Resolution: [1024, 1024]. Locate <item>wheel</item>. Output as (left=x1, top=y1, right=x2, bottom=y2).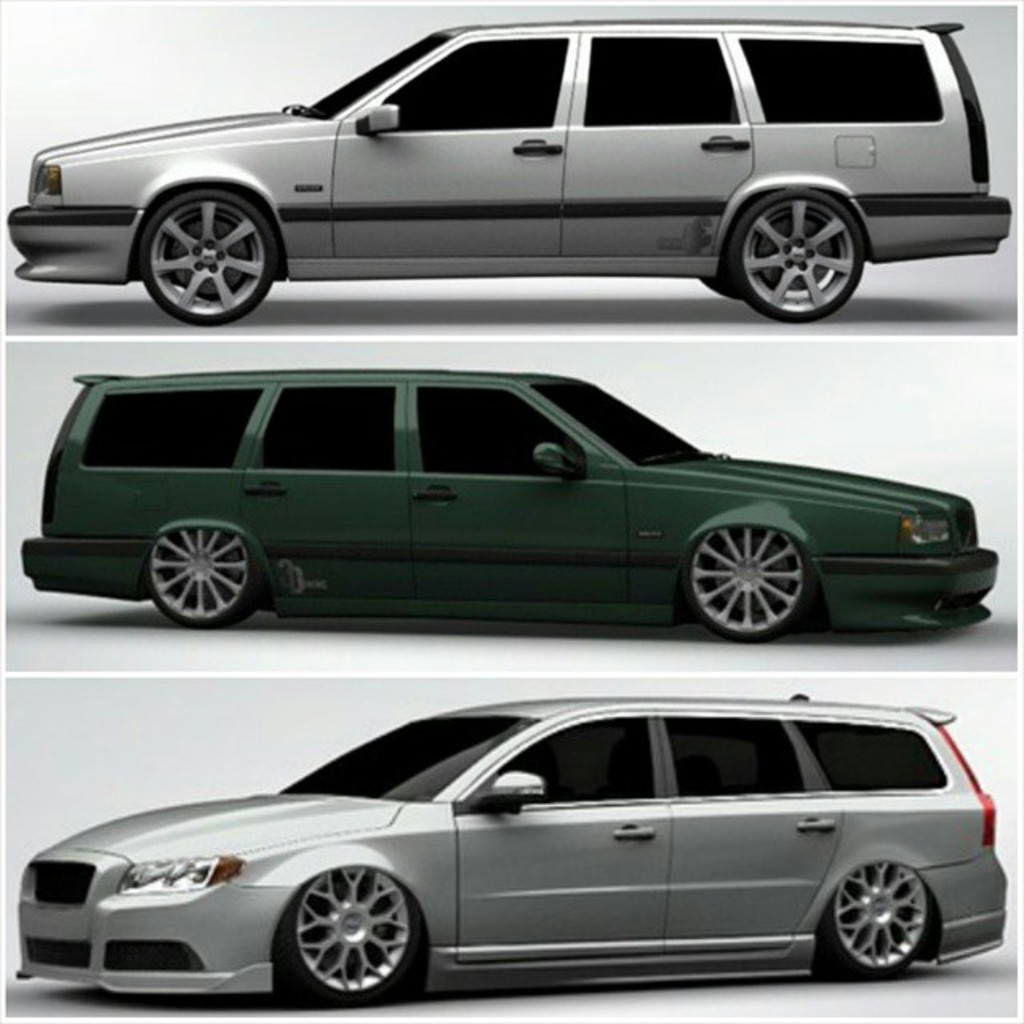
(left=675, top=539, right=794, bottom=642).
